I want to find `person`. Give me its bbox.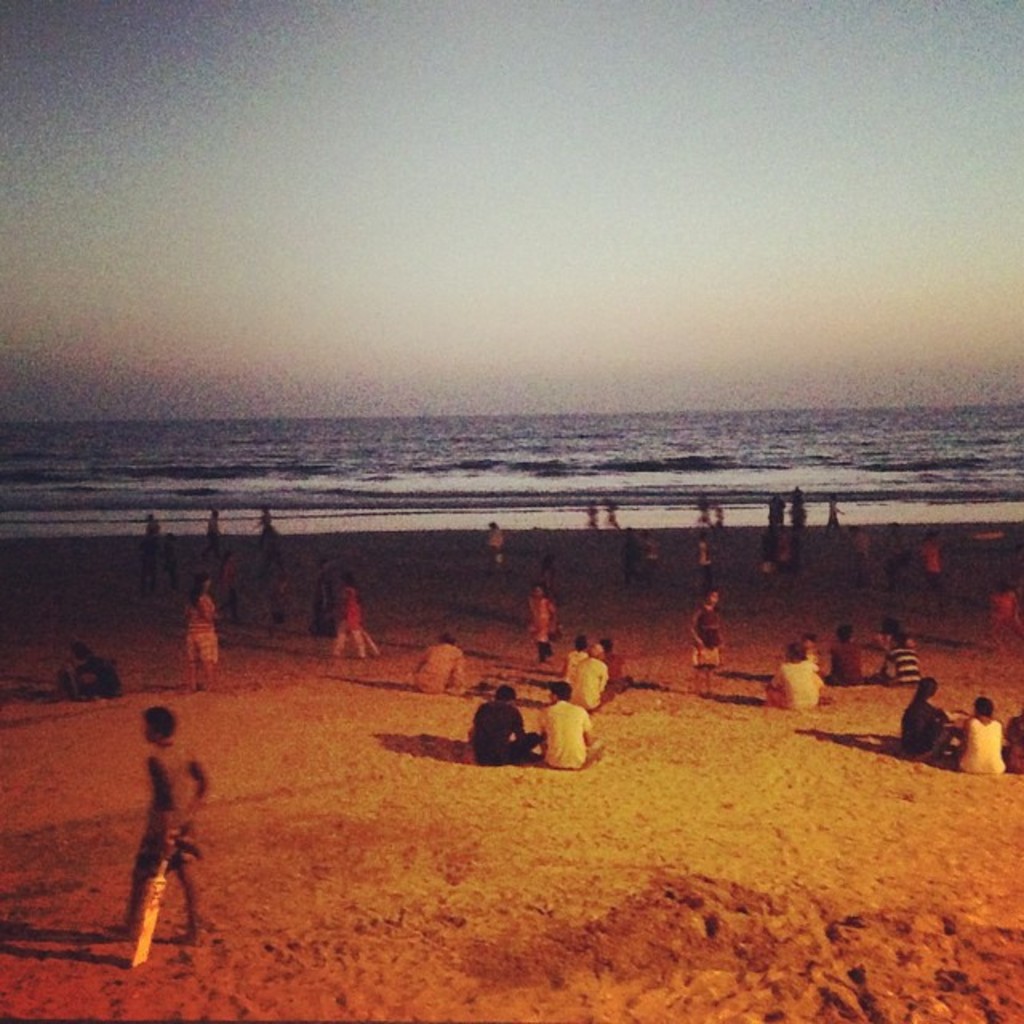
bbox(893, 677, 952, 762).
